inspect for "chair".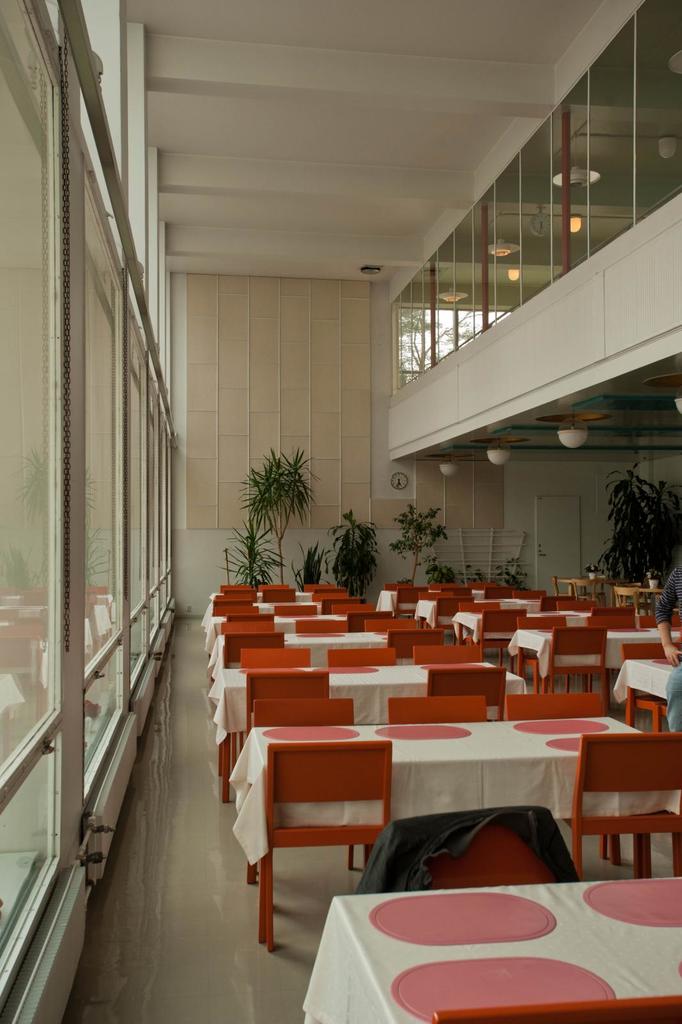
Inspection: x1=540 y1=596 x2=574 y2=612.
